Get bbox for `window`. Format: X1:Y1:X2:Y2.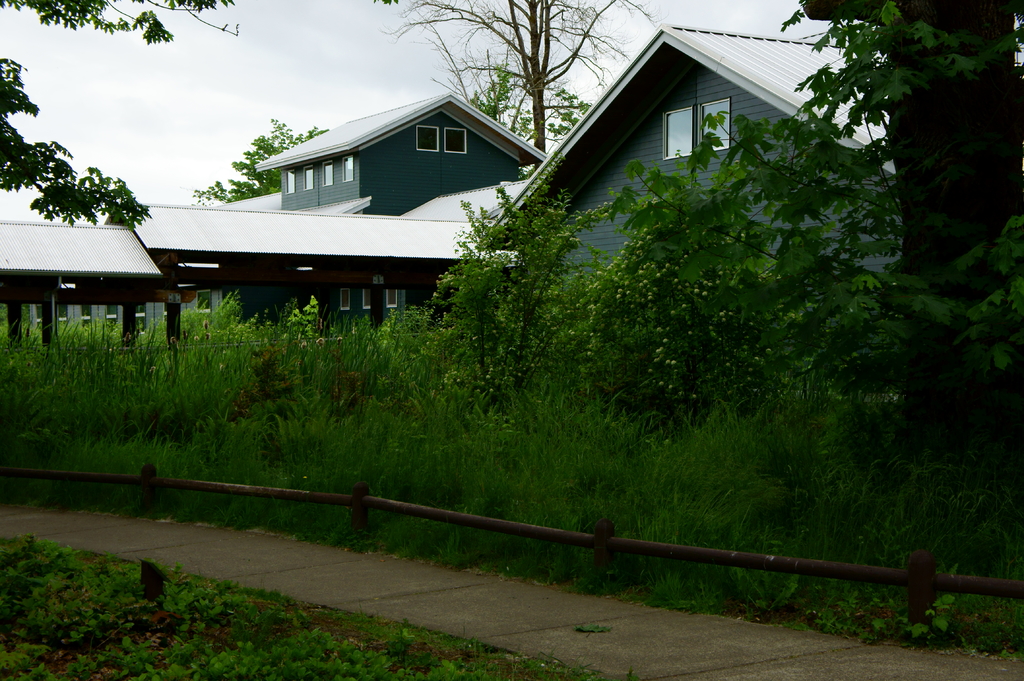
413:126:468:154.
